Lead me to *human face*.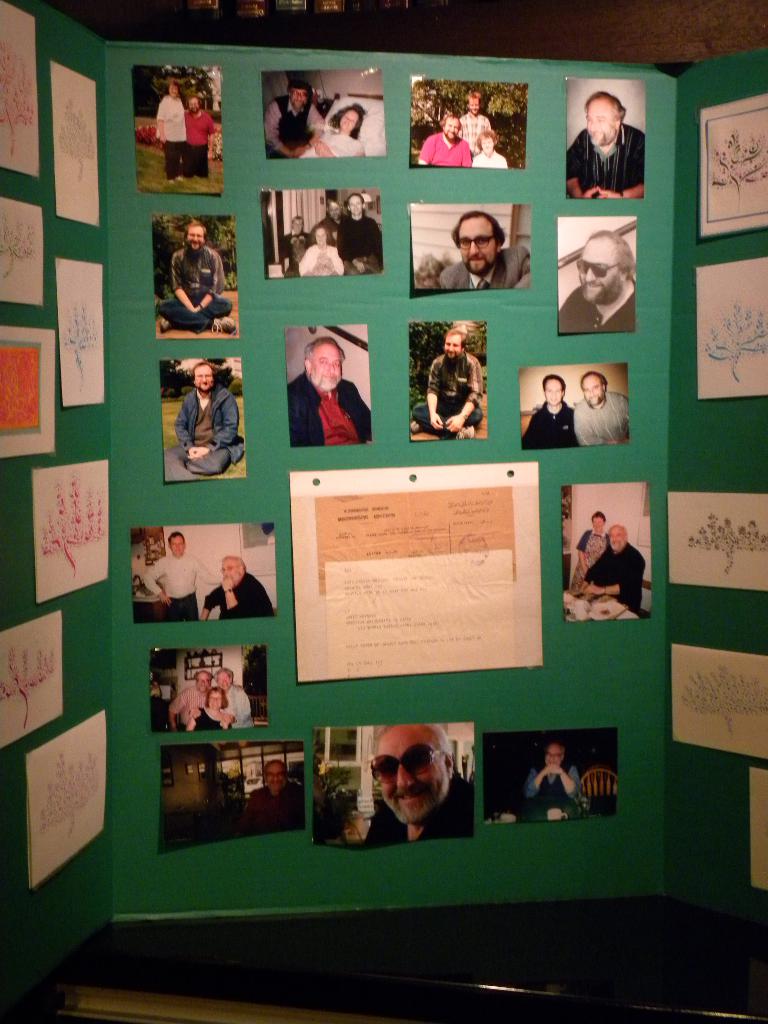
Lead to bbox=[543, 380, 562, 404].
